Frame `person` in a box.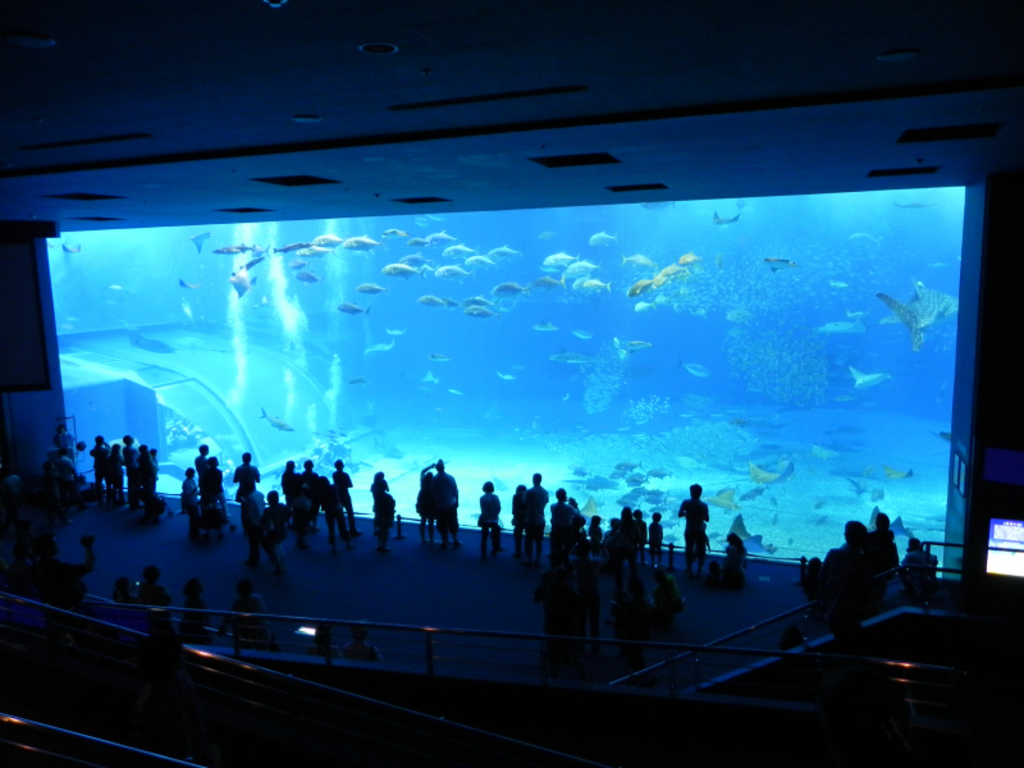
370:468:389:534.
